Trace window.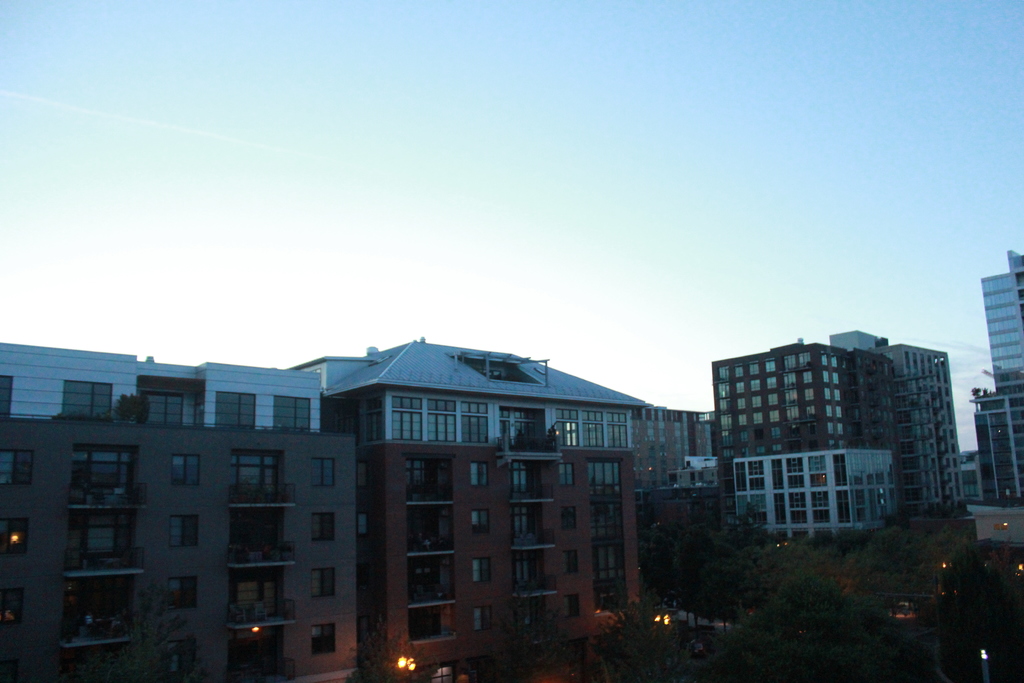
Traced to {"left": 471, "top": 504, "right": 484, "bottom": 546}.
